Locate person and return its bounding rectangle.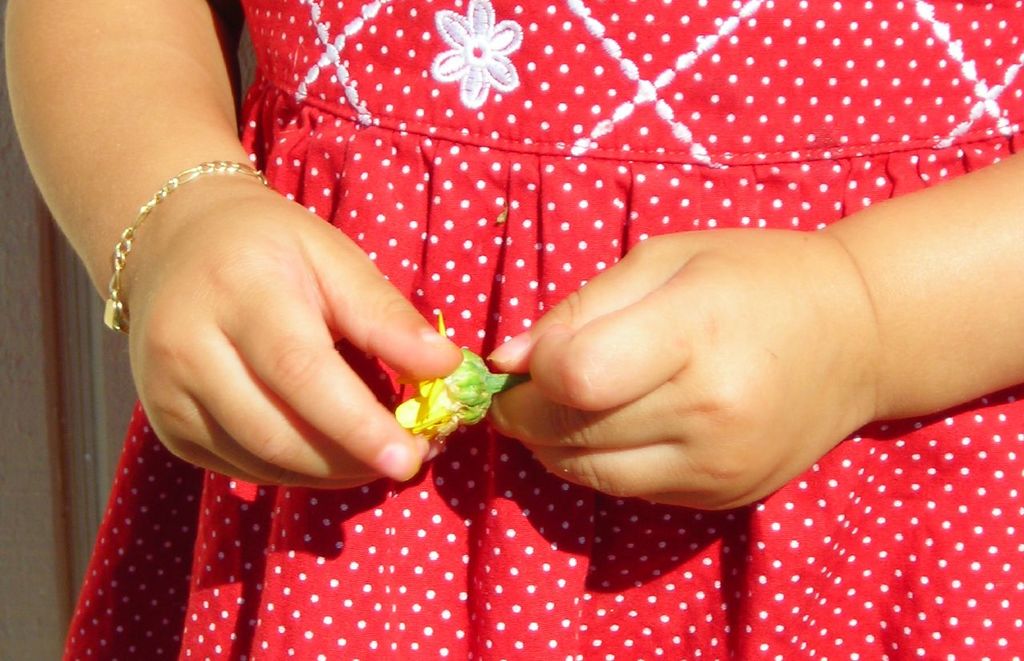
<box>1,0,1021,659</box>.
